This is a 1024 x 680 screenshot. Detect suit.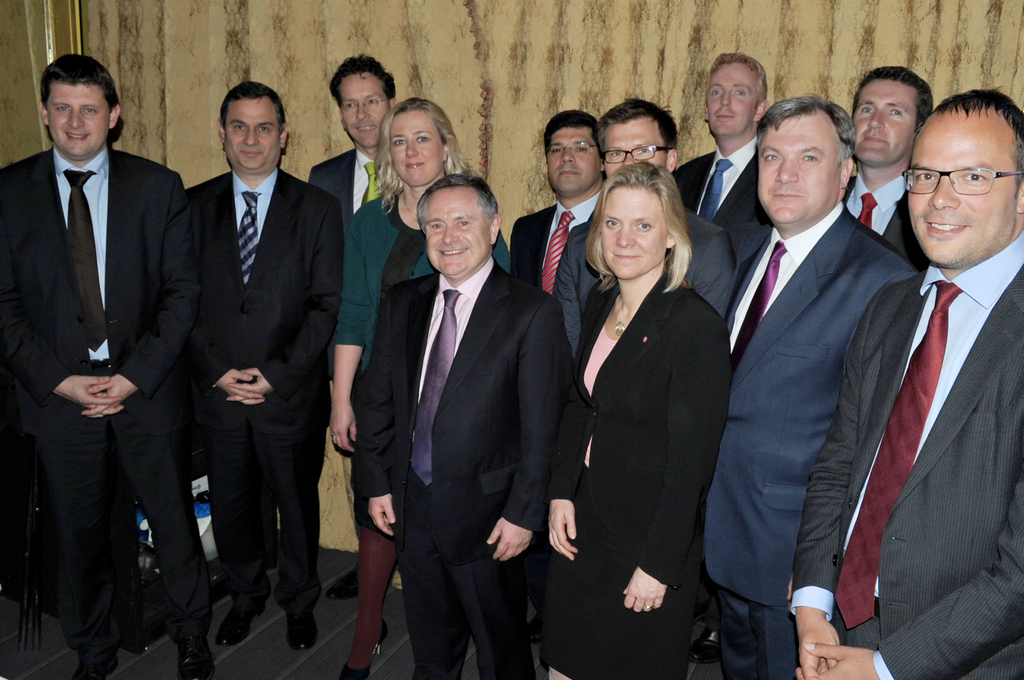
722/197/923/679.
